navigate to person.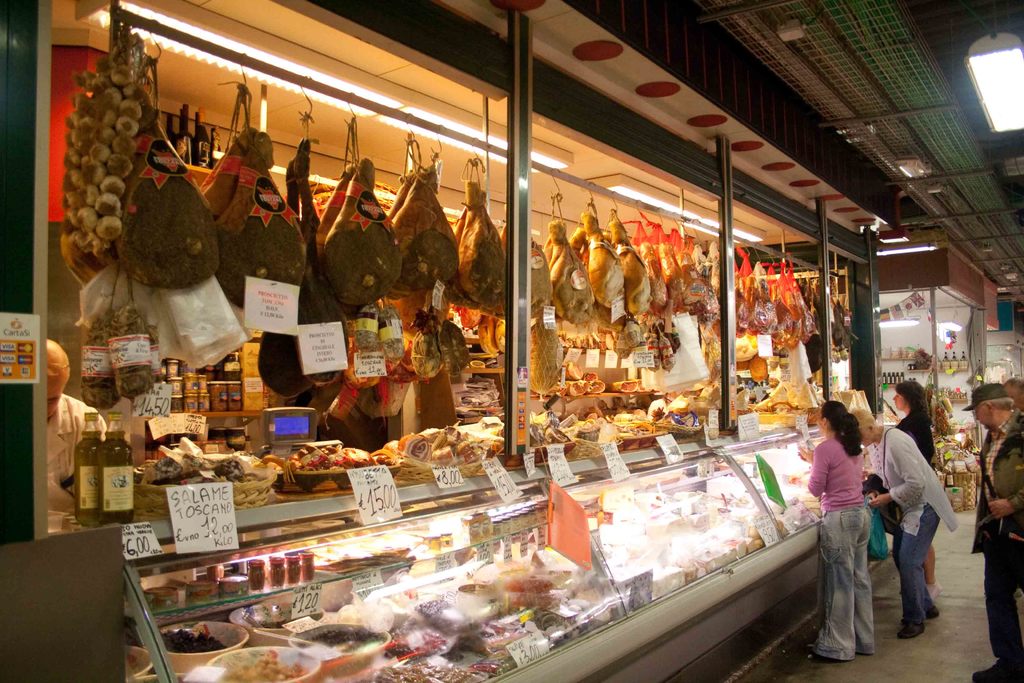
Navigation target: <box>851,406,961,639</box>.
